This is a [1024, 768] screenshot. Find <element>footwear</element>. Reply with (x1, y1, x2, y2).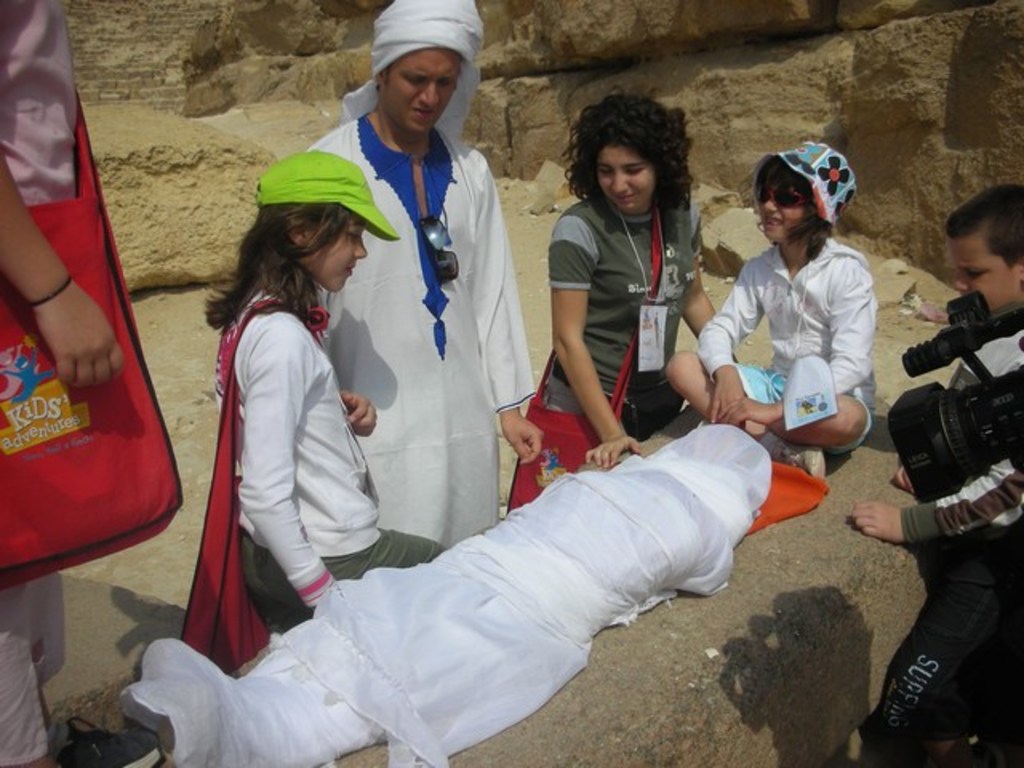
(51, 715, 160, 766).
